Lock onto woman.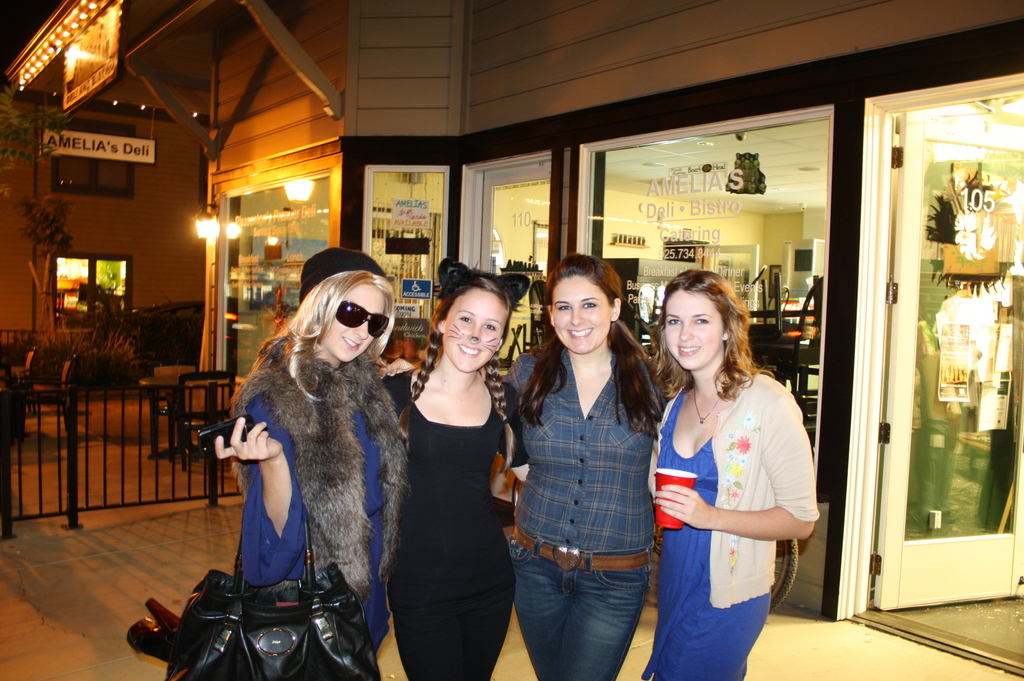
Locked: 647:254:822:679.
